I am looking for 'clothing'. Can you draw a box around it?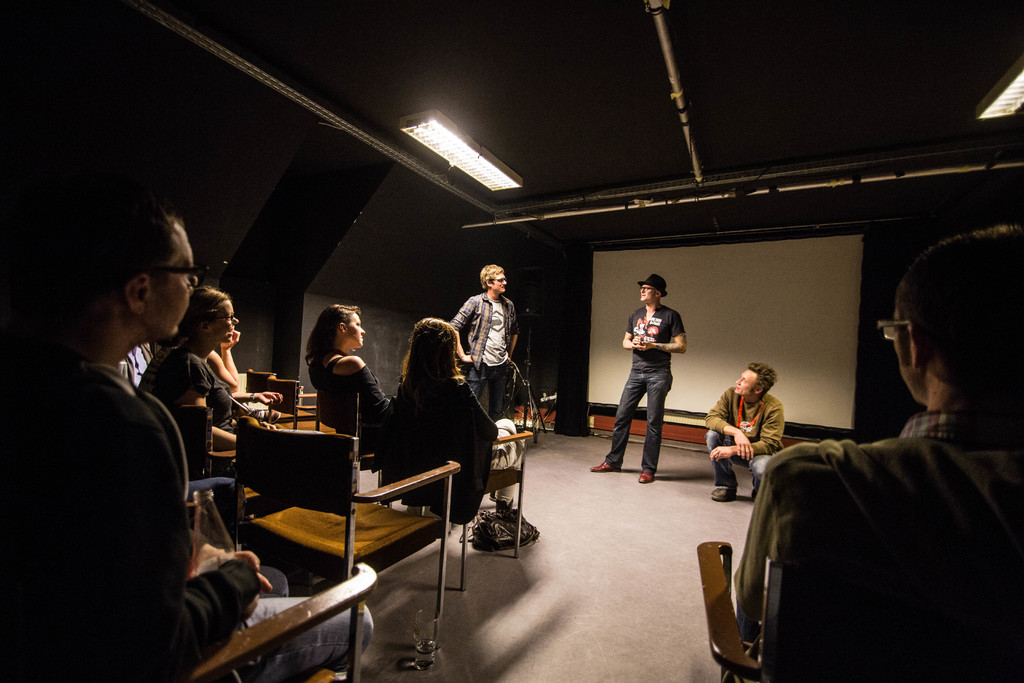
Sure, the bounding box is (727, 418, 1023, 682).
